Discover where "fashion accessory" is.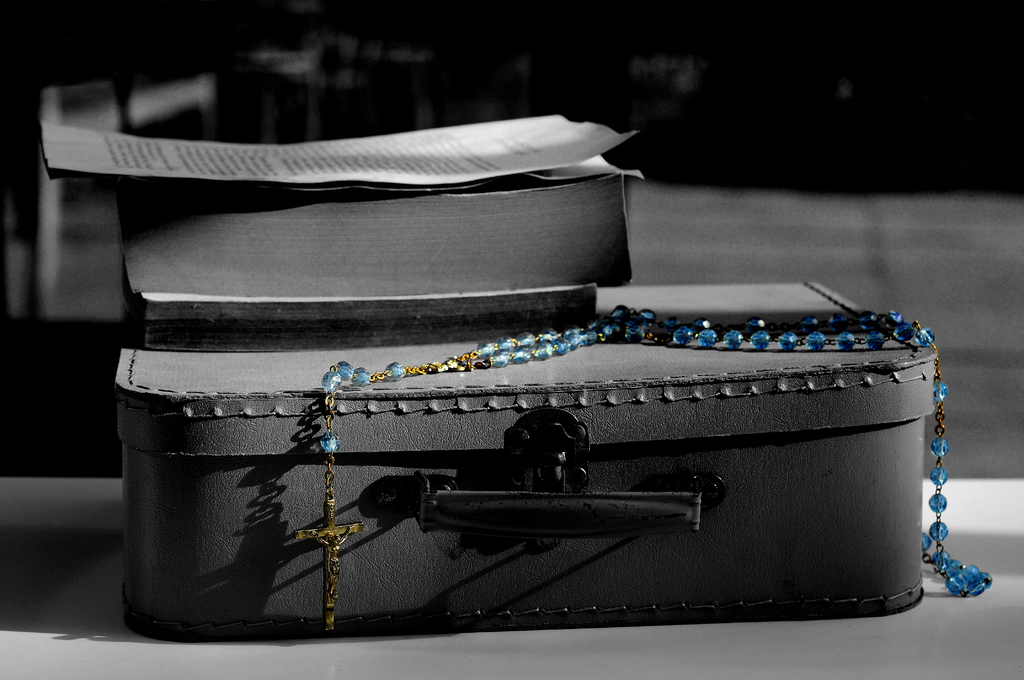
Discovered at box=[297, 304, 993, 634].
